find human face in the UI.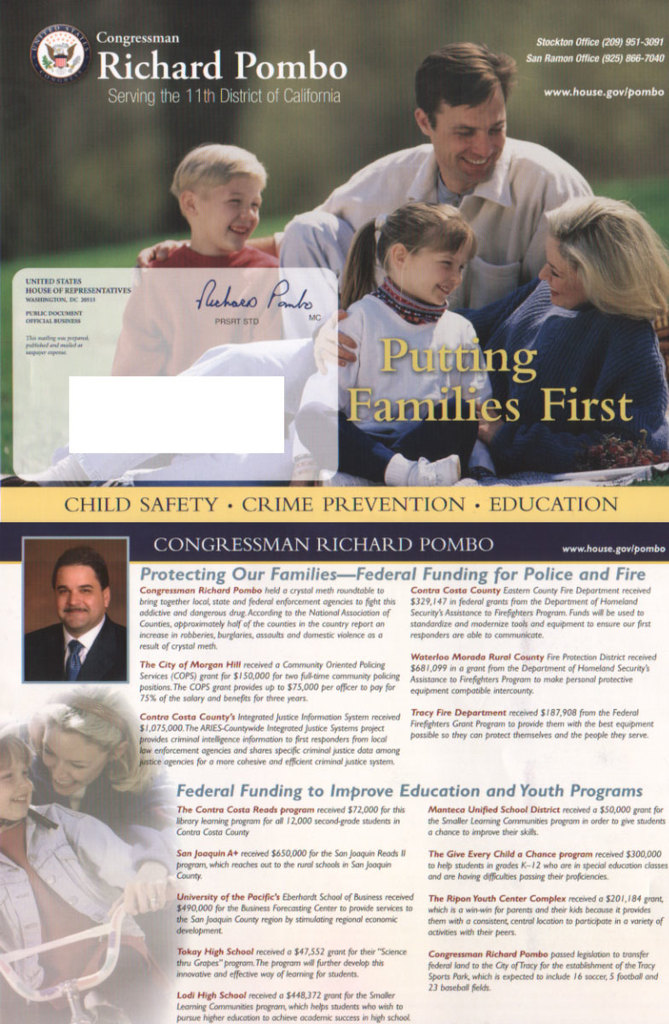
UI element at x1=394, y1=239, x2=467, y2=309.
